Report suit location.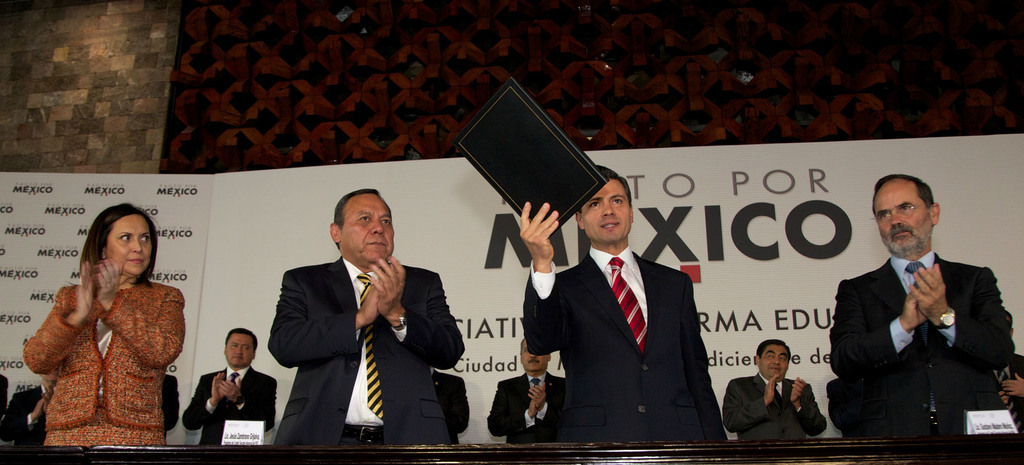
Report: select_region(722, 369, 824, 434).
